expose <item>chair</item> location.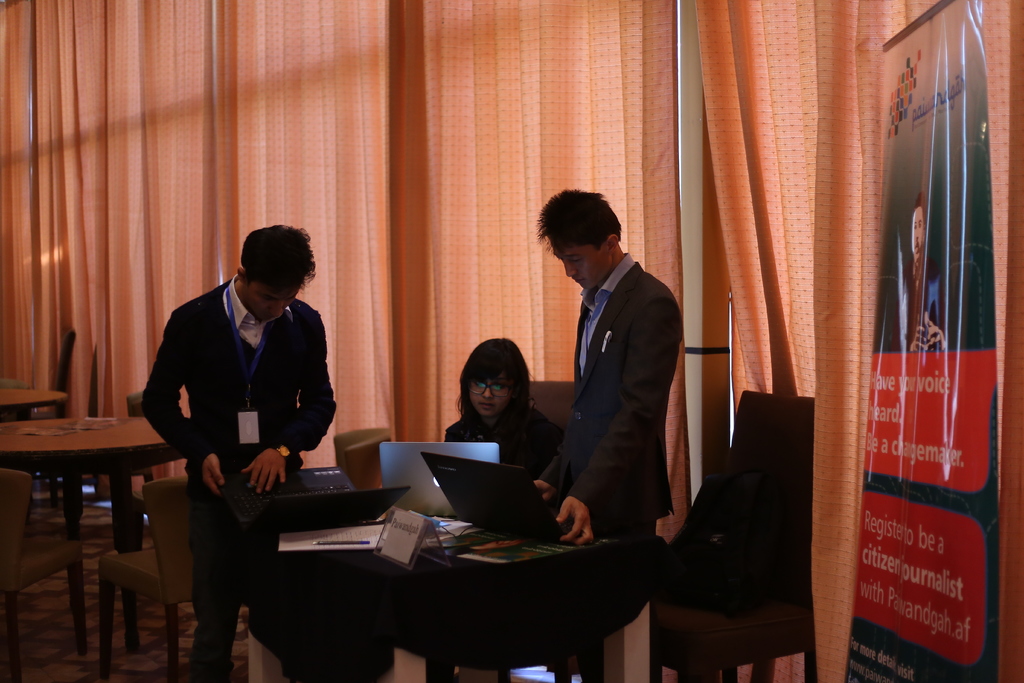
Exposed at {"x1": 0, "y1": 462, "x2": 88, "y2": 682}.
